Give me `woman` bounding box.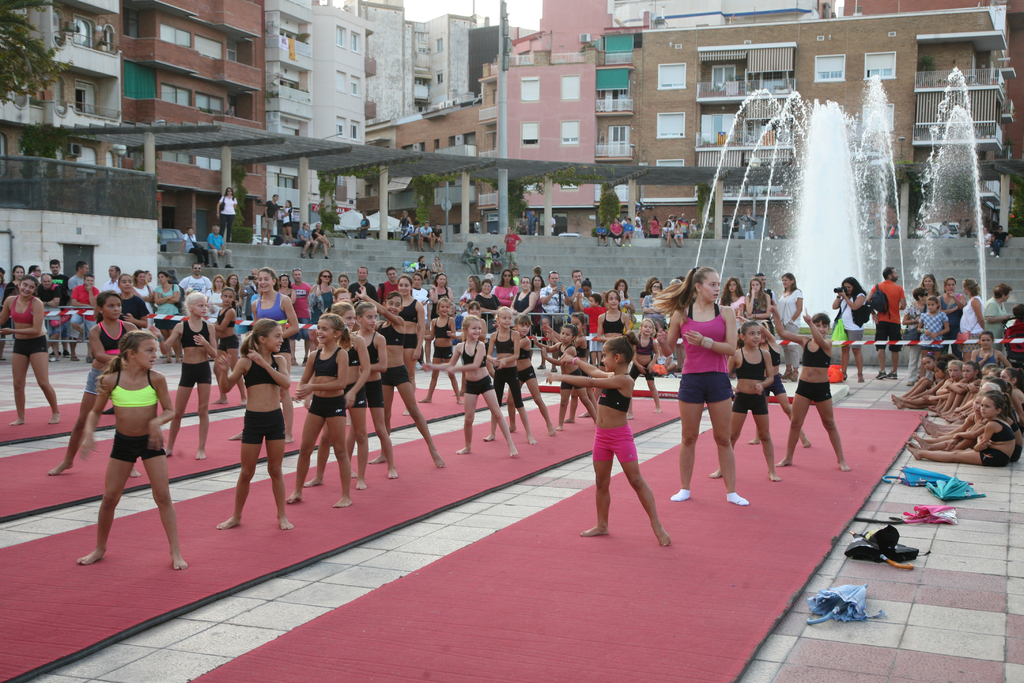
957/278/986/349.
